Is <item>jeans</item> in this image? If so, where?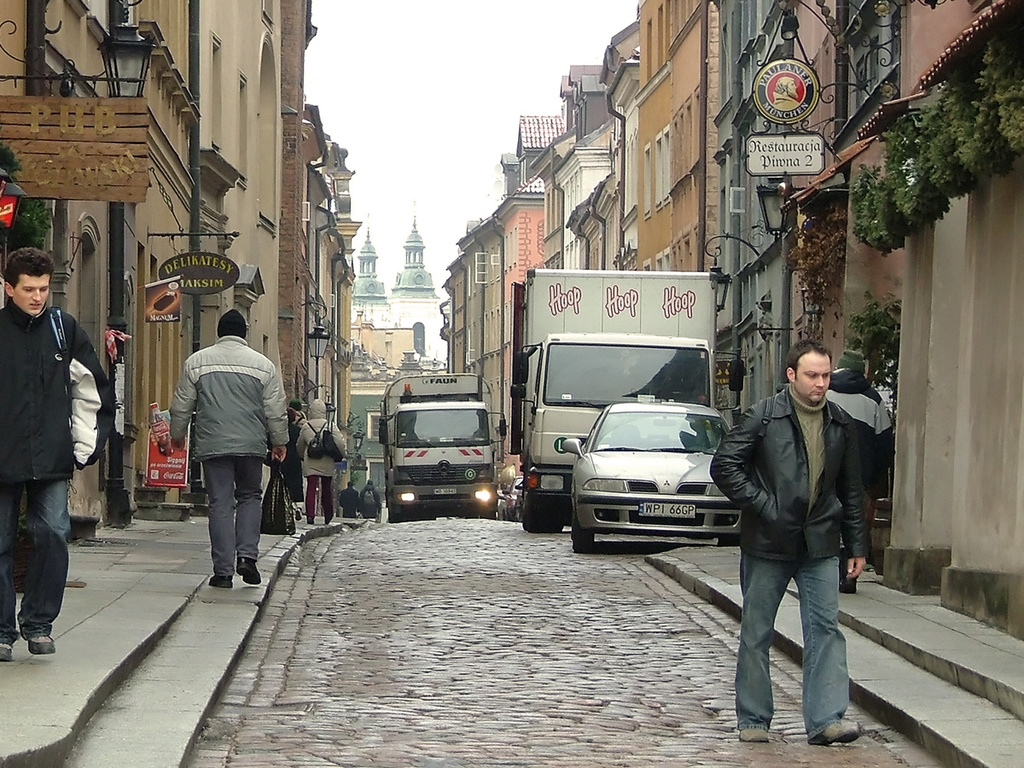
Yes, at <bbox>1, 481, 72, 644</bbox>.
